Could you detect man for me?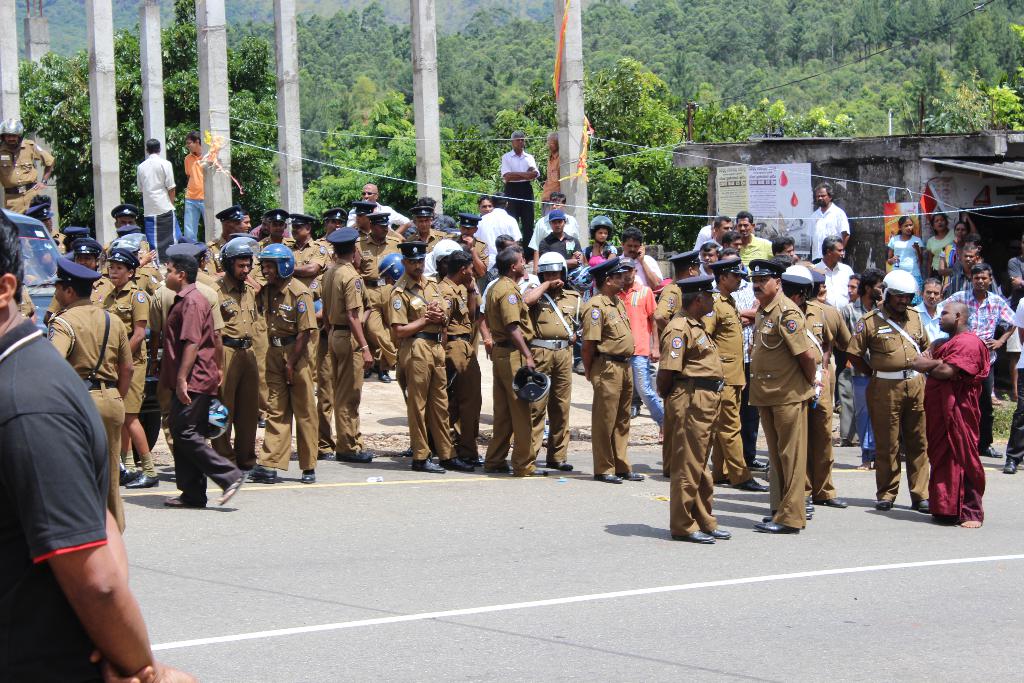
Detection result: 499 131 540 254.
